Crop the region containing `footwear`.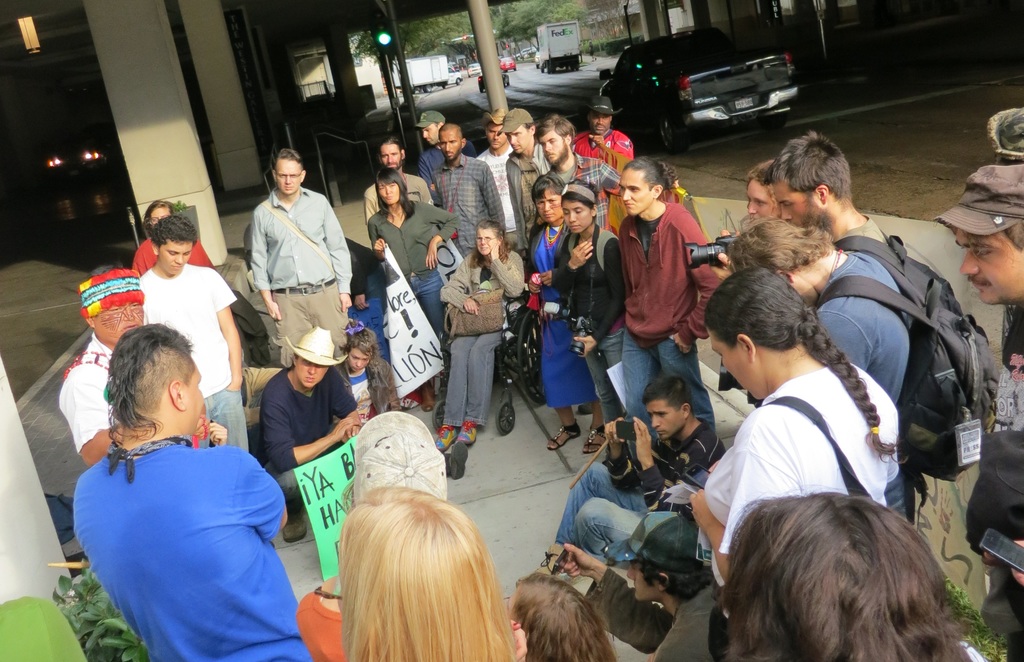
Crop region: (x1=435, y1=426, x2=458, y2=447).
